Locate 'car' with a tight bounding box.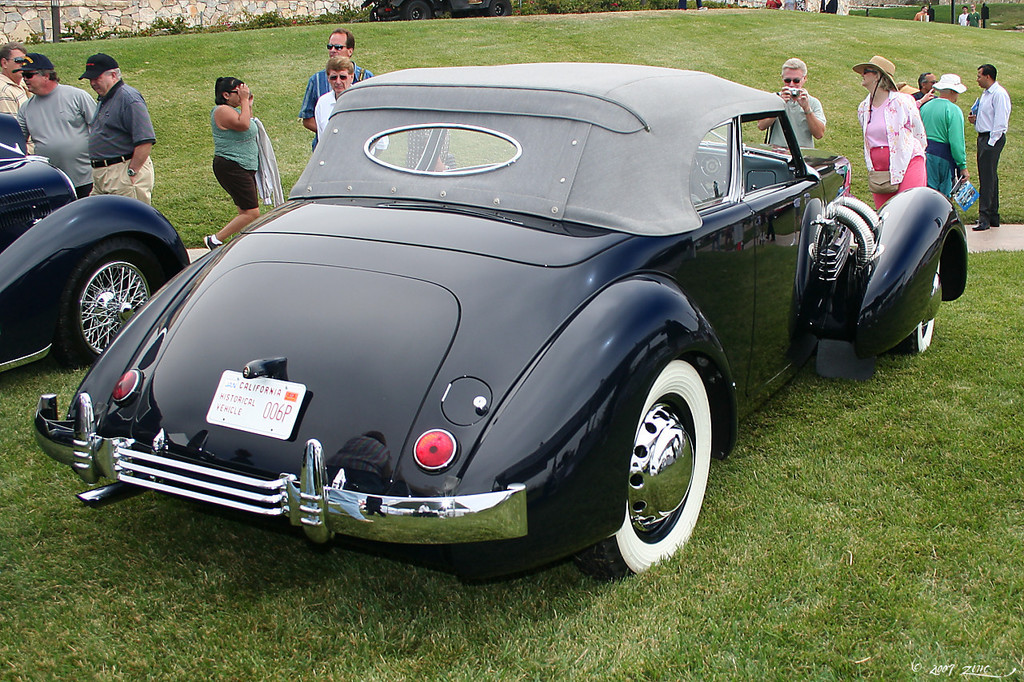
l=36, t=58, r=967, b=576.
